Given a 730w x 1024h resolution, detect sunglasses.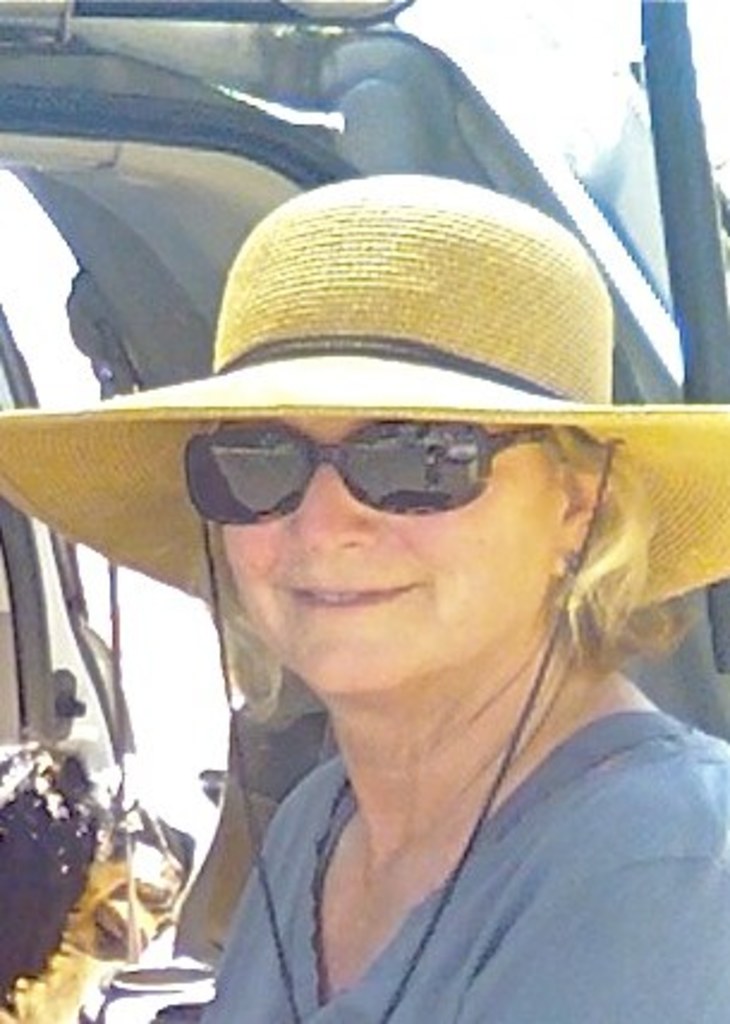
locate(184, 419, 536, 531).
